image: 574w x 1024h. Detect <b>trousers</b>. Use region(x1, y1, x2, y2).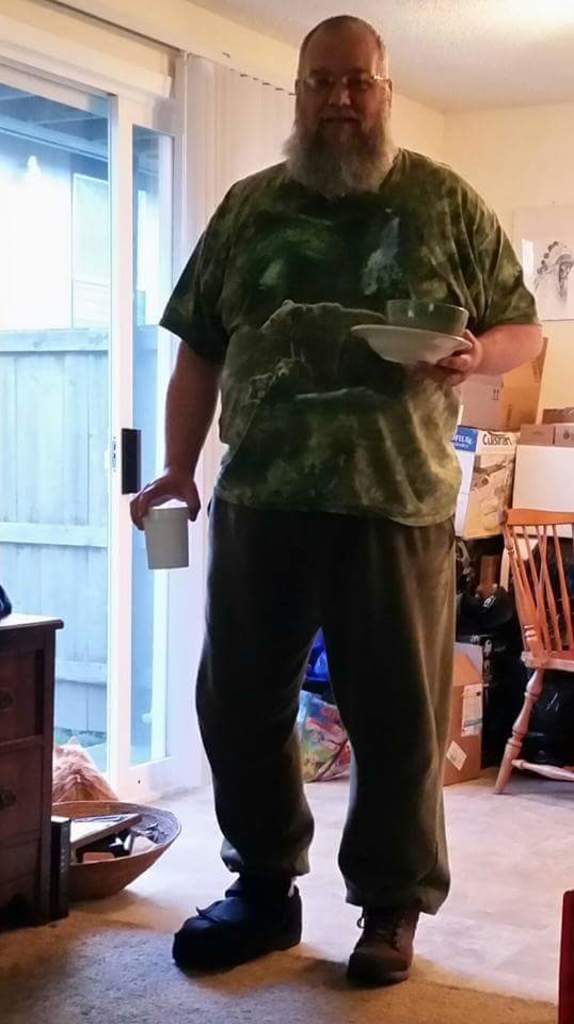
region(191, 492, 435, 941).
